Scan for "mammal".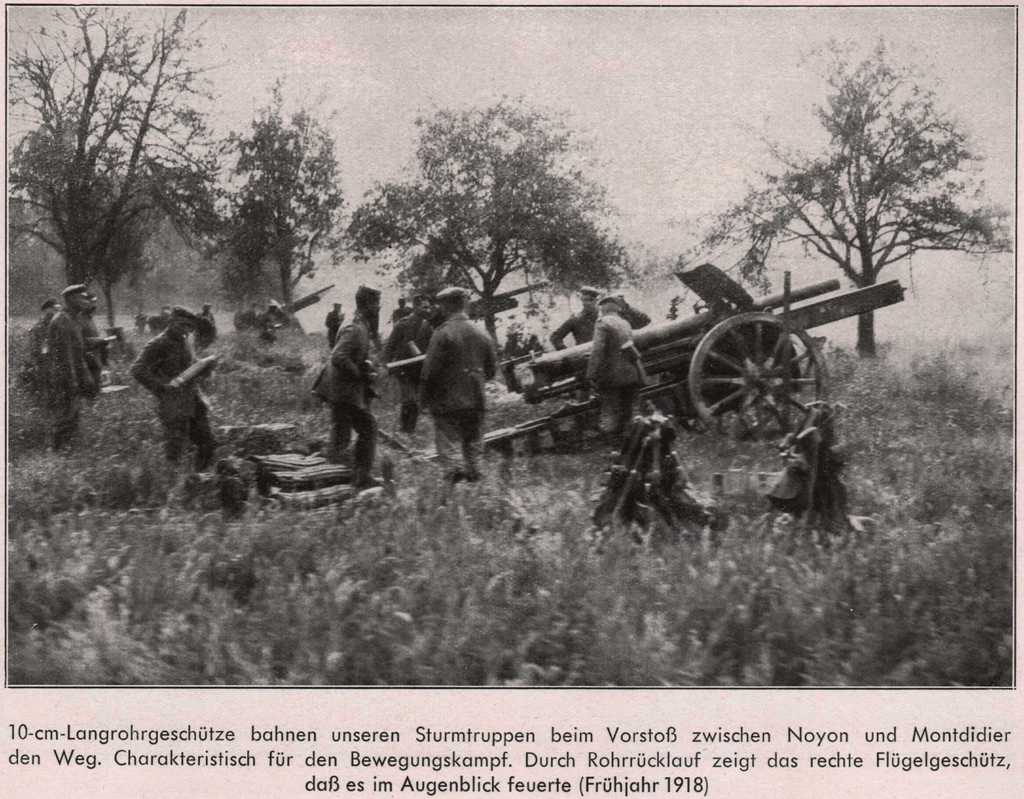
Scan result: (417,281,499,483).
